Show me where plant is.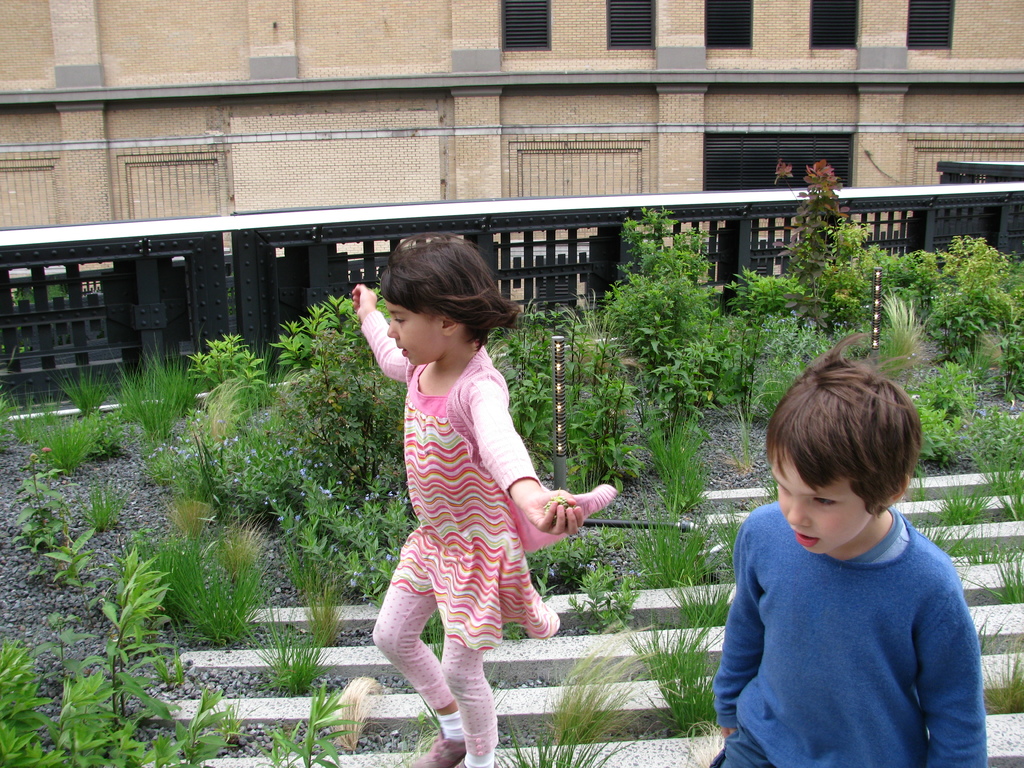
plant is at (x1=122, y1=362, x2=175, y2=430).
